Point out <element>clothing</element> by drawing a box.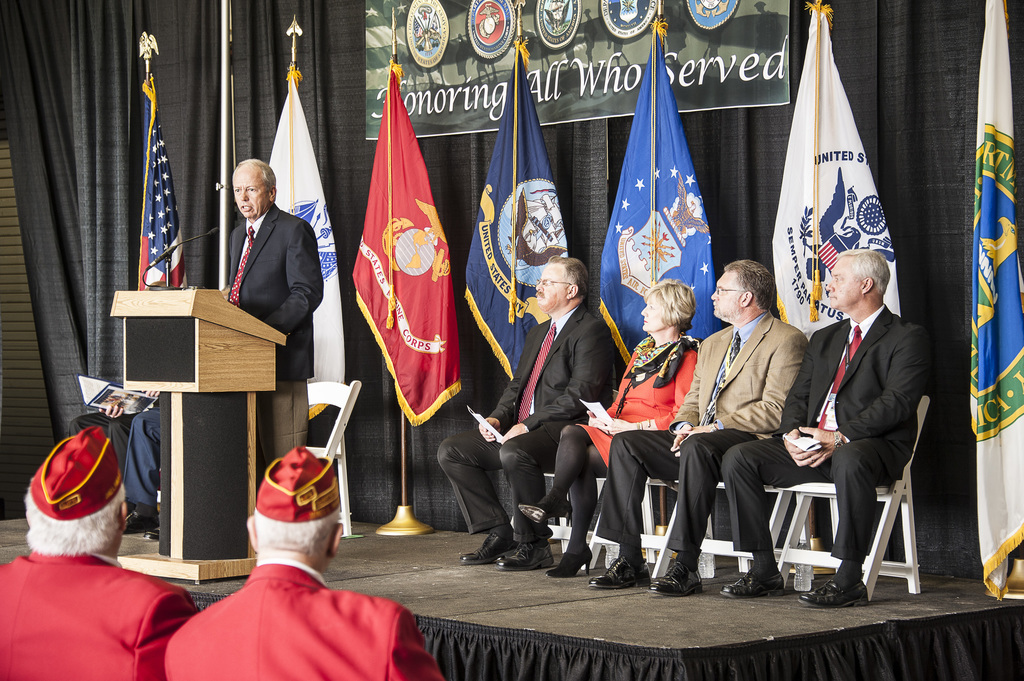
64, 409, 140, 461.
